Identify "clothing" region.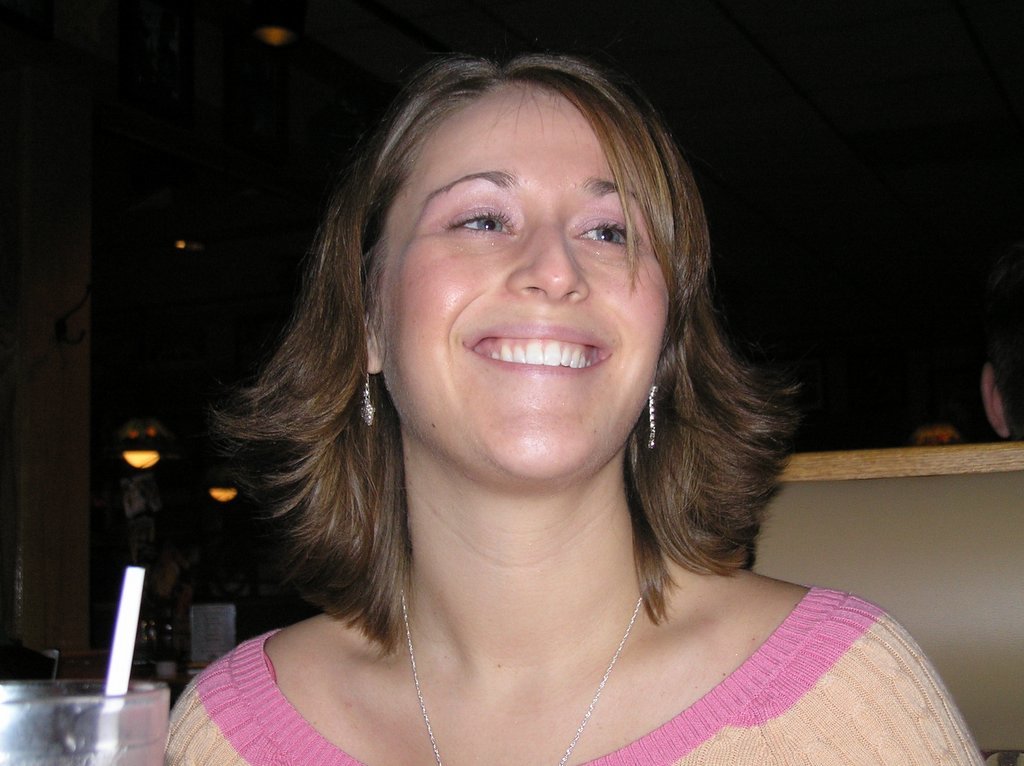
Region: select_region(162, 627, 980, 765).
